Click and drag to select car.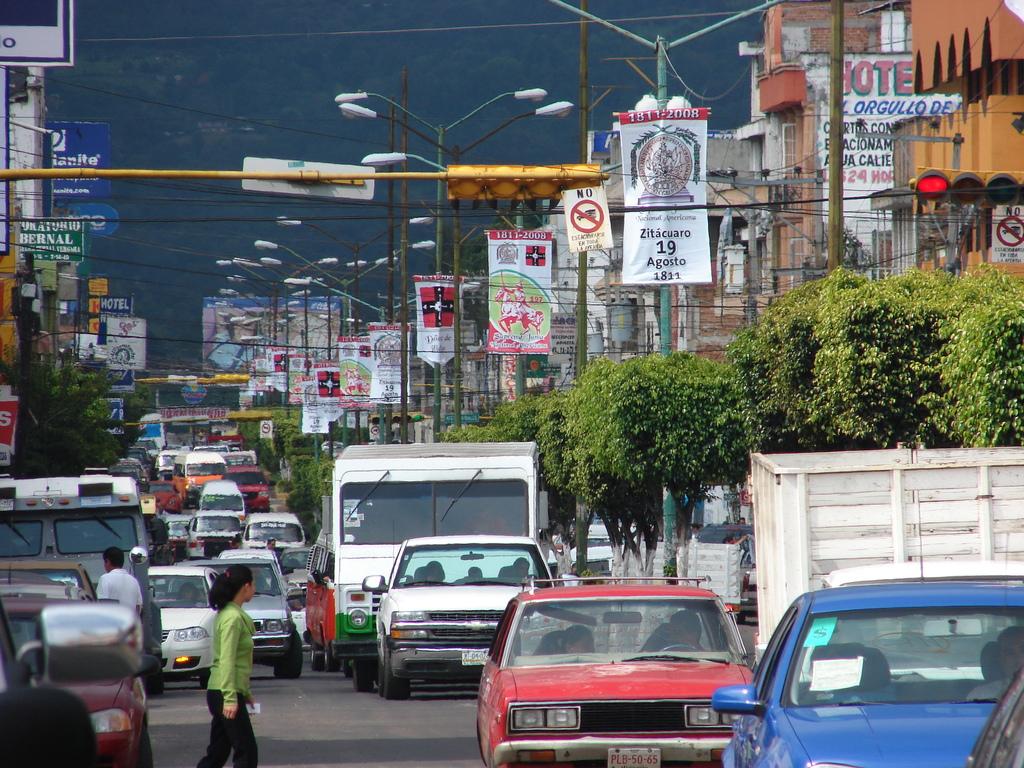
Selection: 146/474/180/518.
